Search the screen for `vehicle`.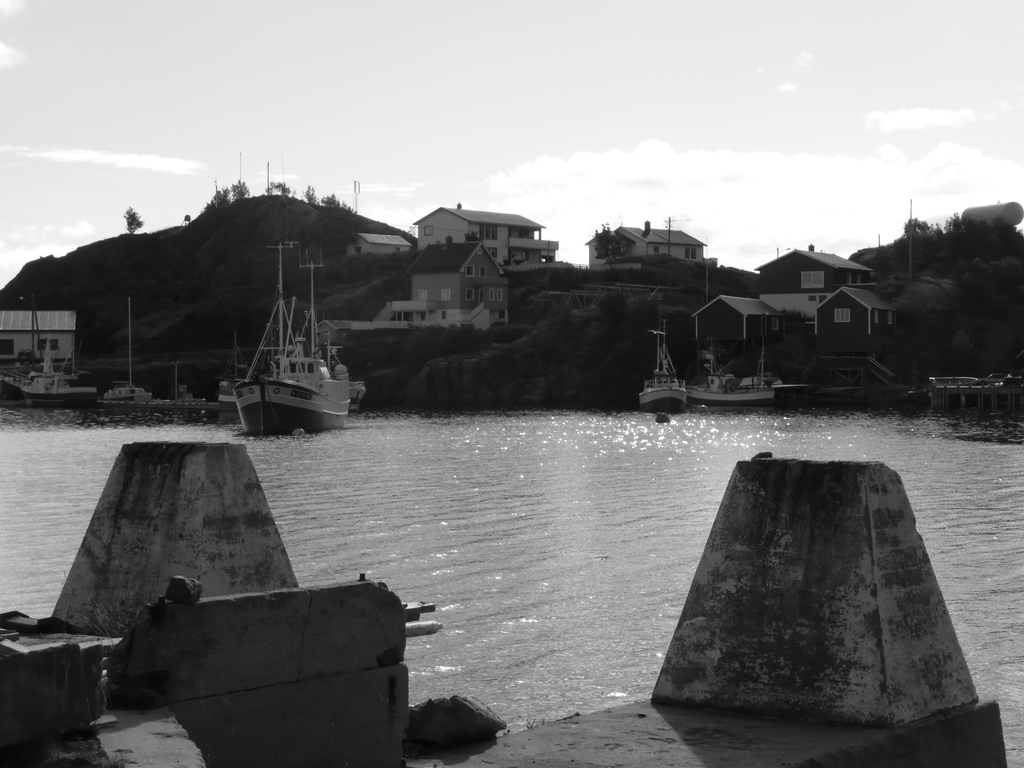
Found at box=[5, 319, 102, 410].
